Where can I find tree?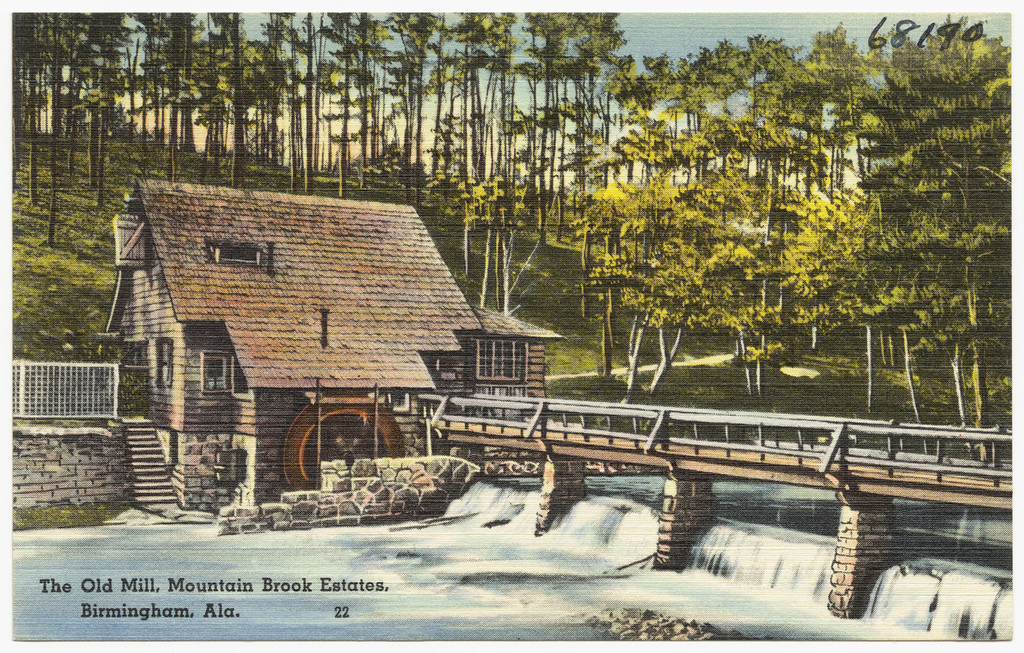
You can find it at (729,36,809,231).
